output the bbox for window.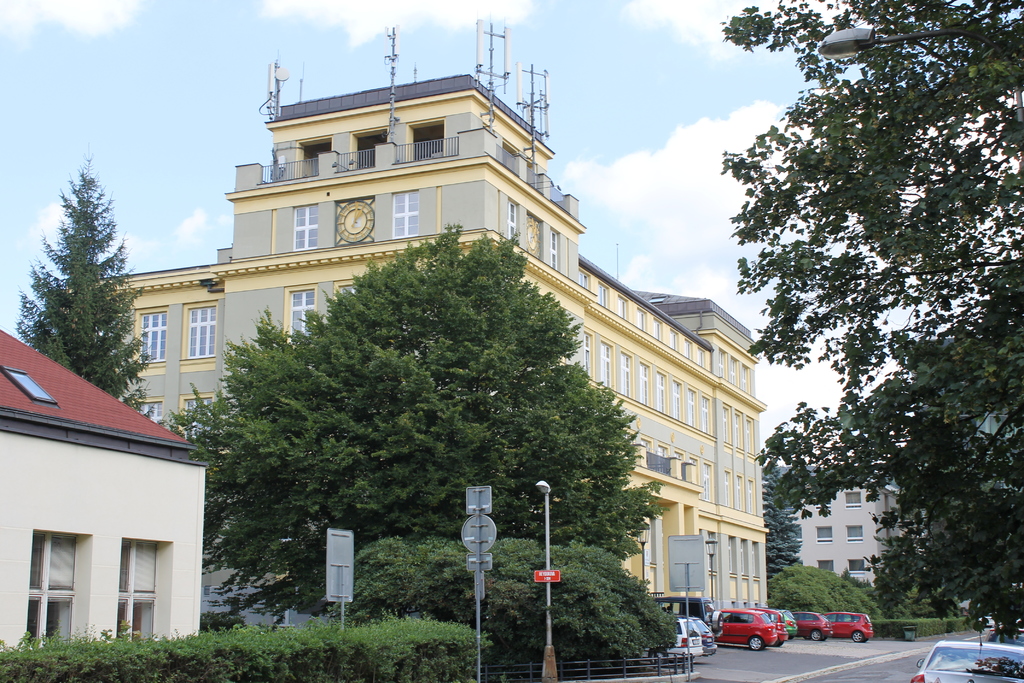
<region>577, 270, 593, 283</region>.
